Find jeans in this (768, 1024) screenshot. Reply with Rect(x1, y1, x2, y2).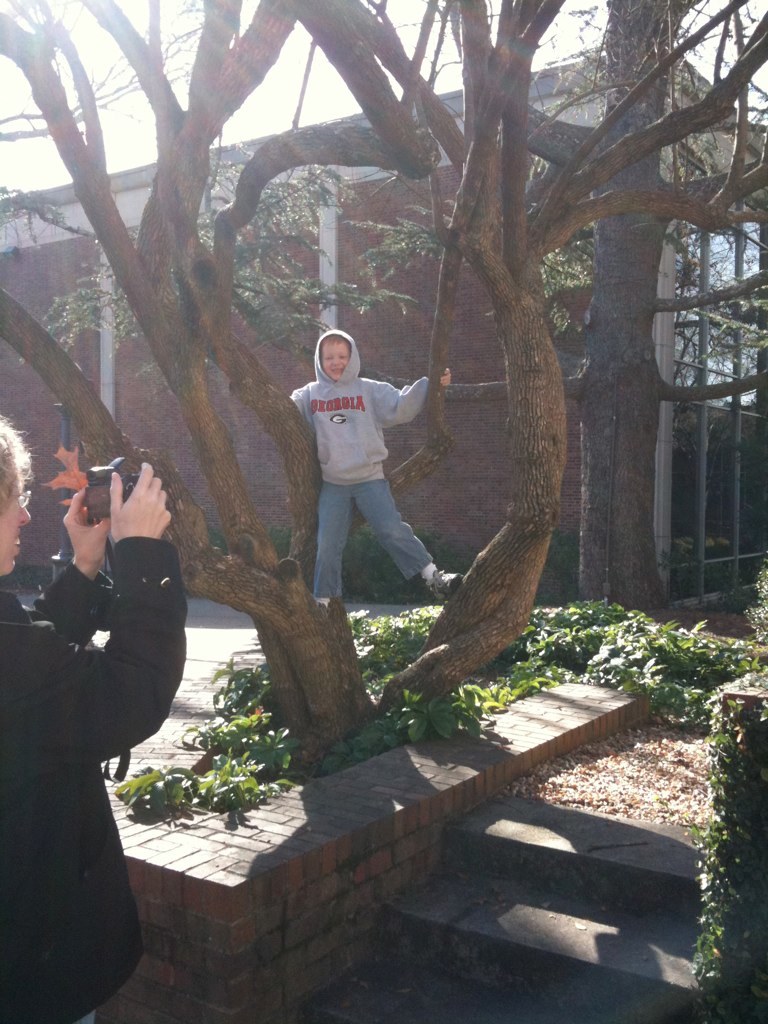
Rect(318, 483, 433, 595).
